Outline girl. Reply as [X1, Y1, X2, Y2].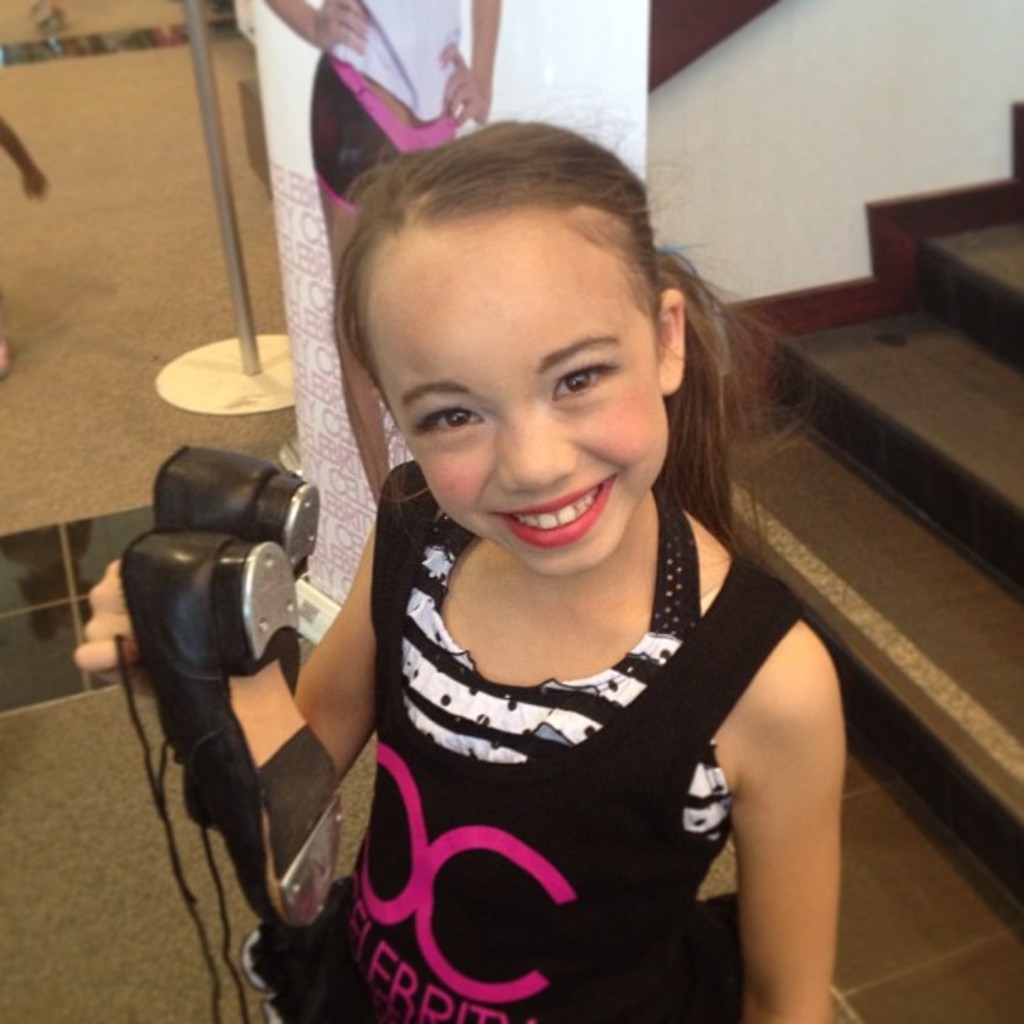
[75, 82, 850, 1022].
